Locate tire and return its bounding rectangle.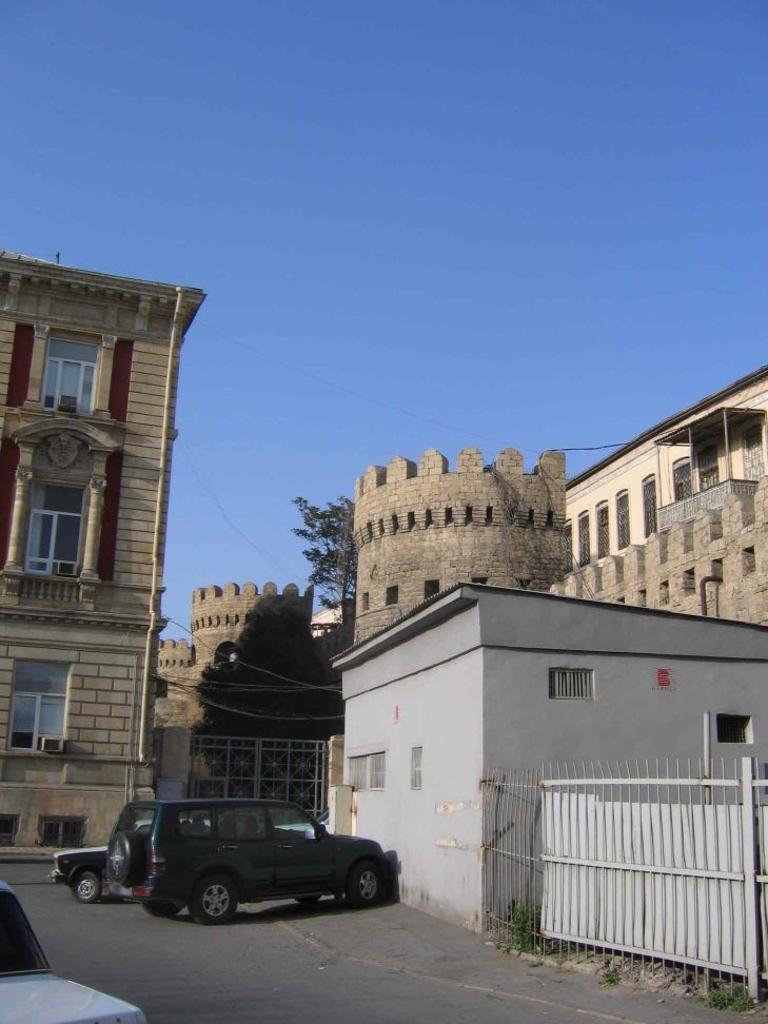
[293,893,321,904].
